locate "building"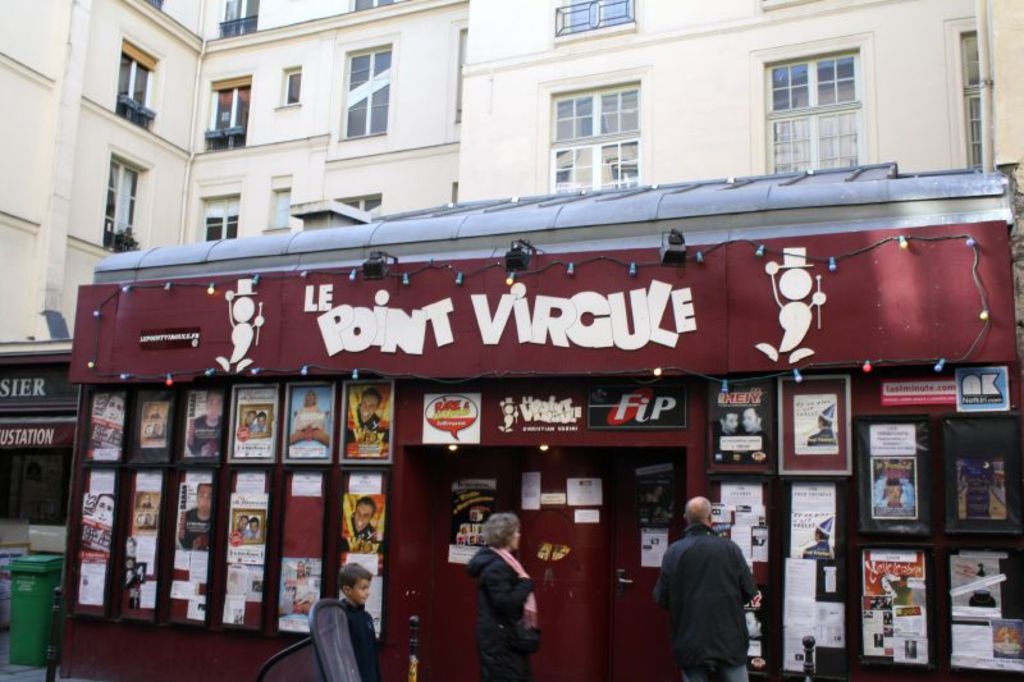
crop(55, 165, 1021, 681)
